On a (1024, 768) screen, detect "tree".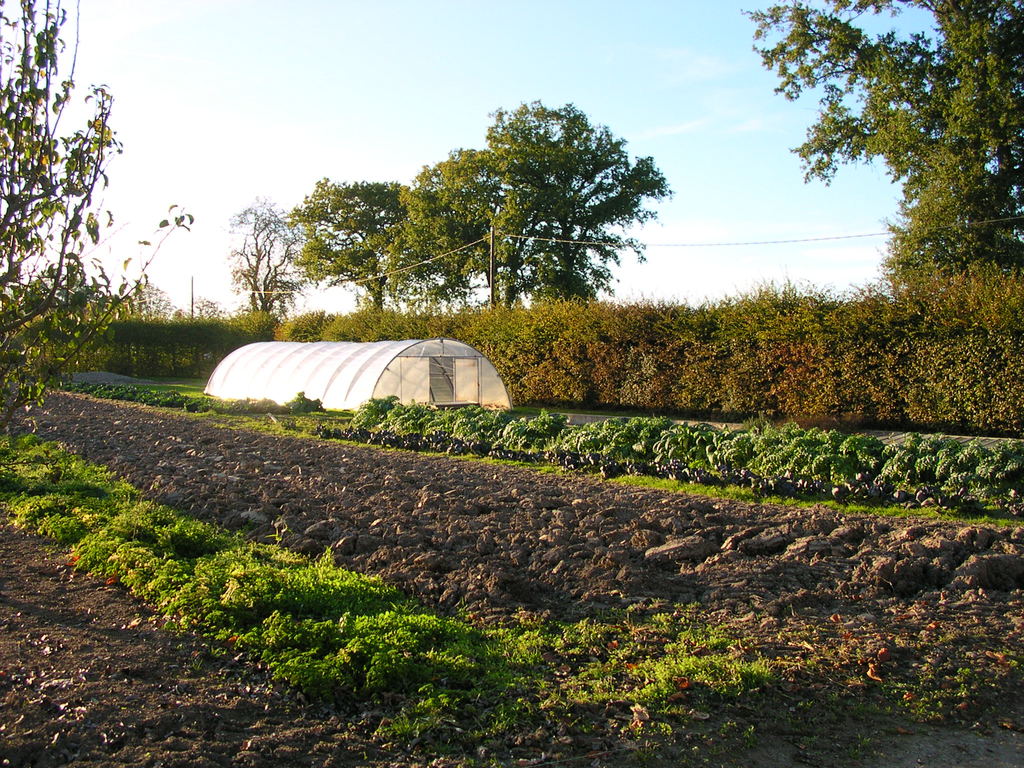
detection(735, 0, 1023, 327).
